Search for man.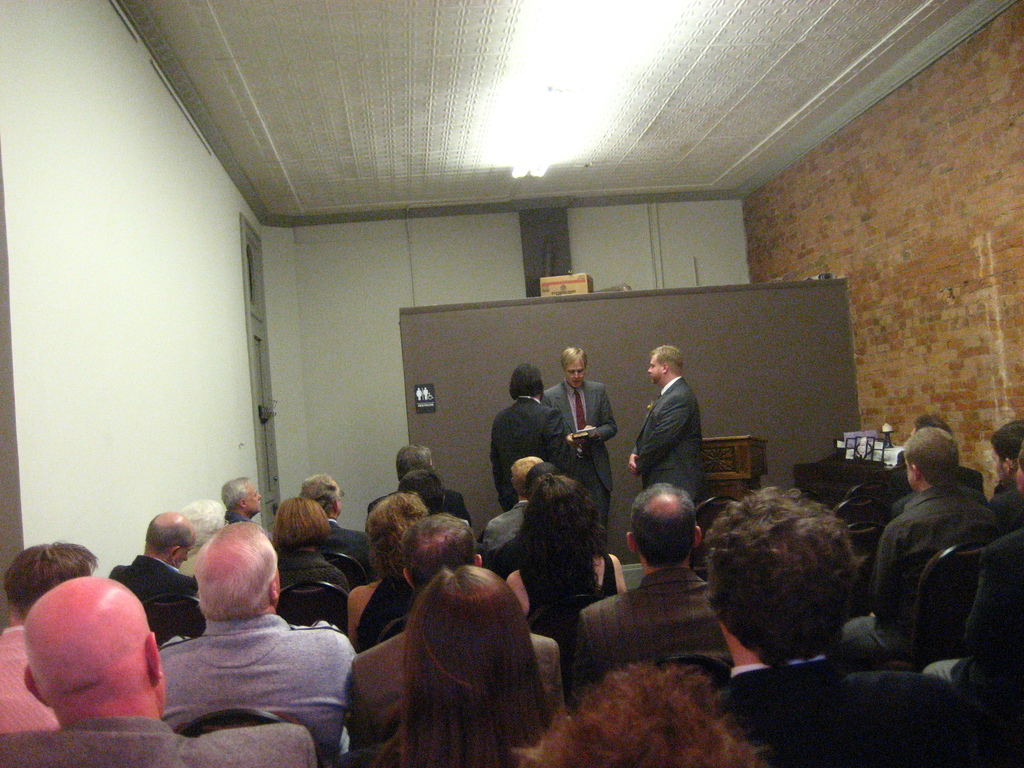
Found at (x1=708, y1=483, x2=997, y2=767).
